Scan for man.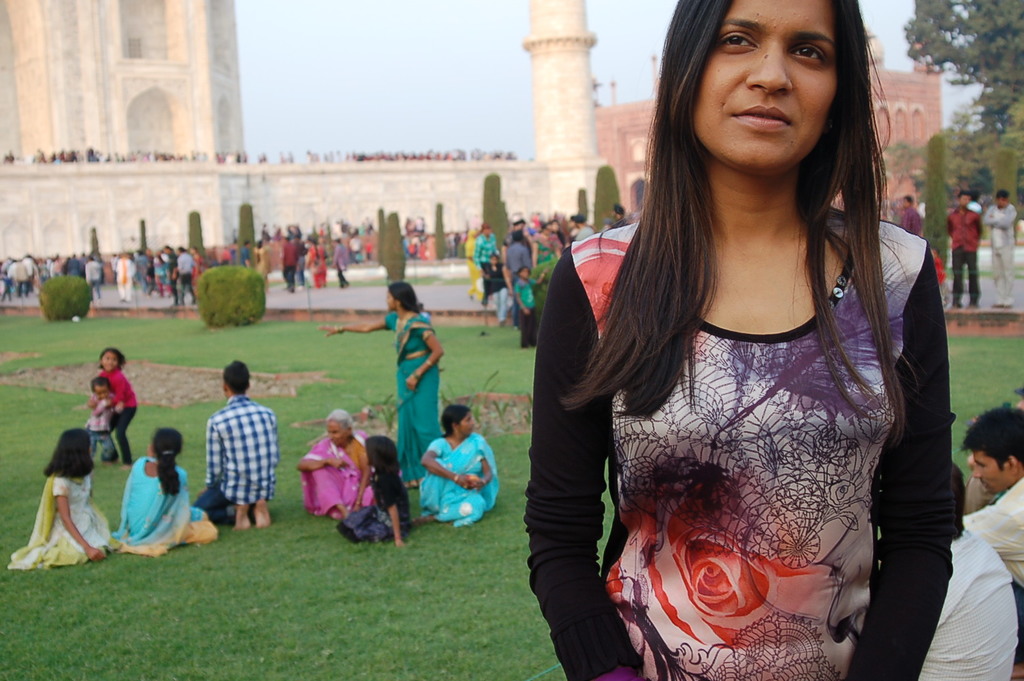
Scan result: detection(569, 215, 592, 238).
